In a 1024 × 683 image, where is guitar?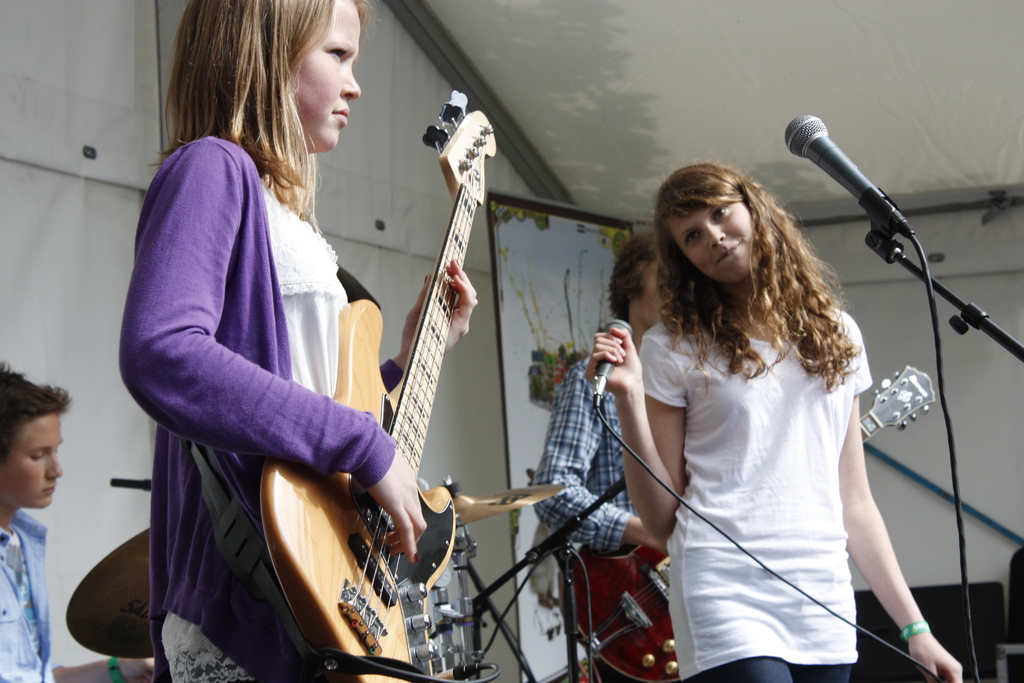
(left=260, top=84, right=500, bottom=682).
